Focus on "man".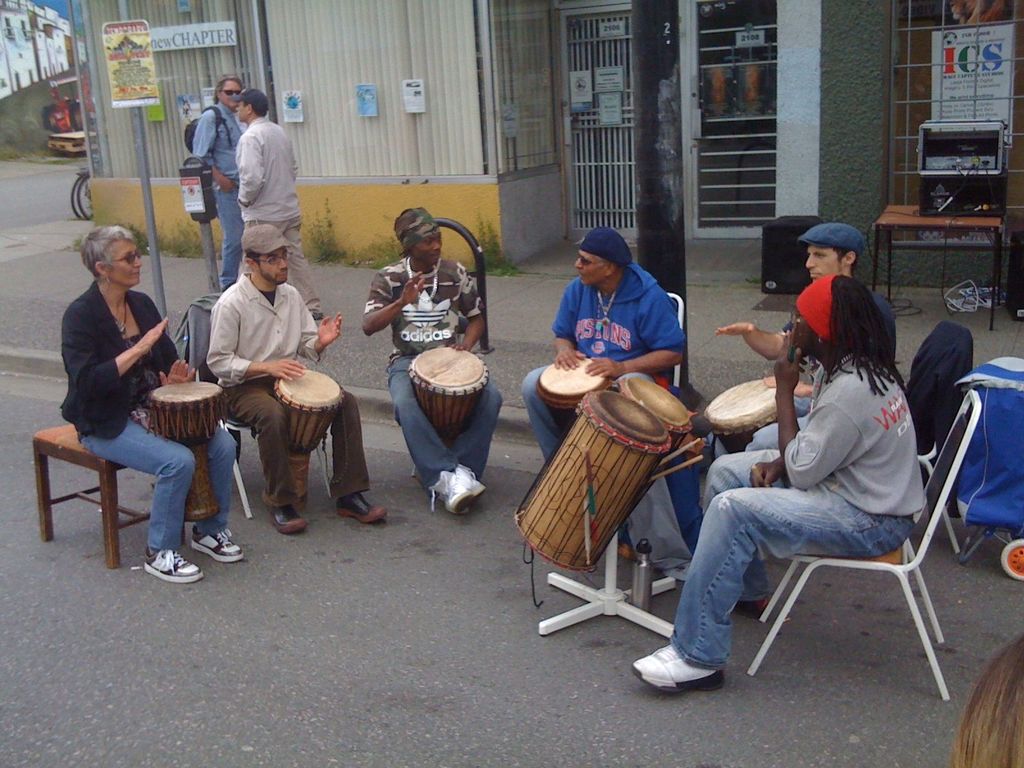
Focused at left=688, top=224, right=898, bottom=607.
